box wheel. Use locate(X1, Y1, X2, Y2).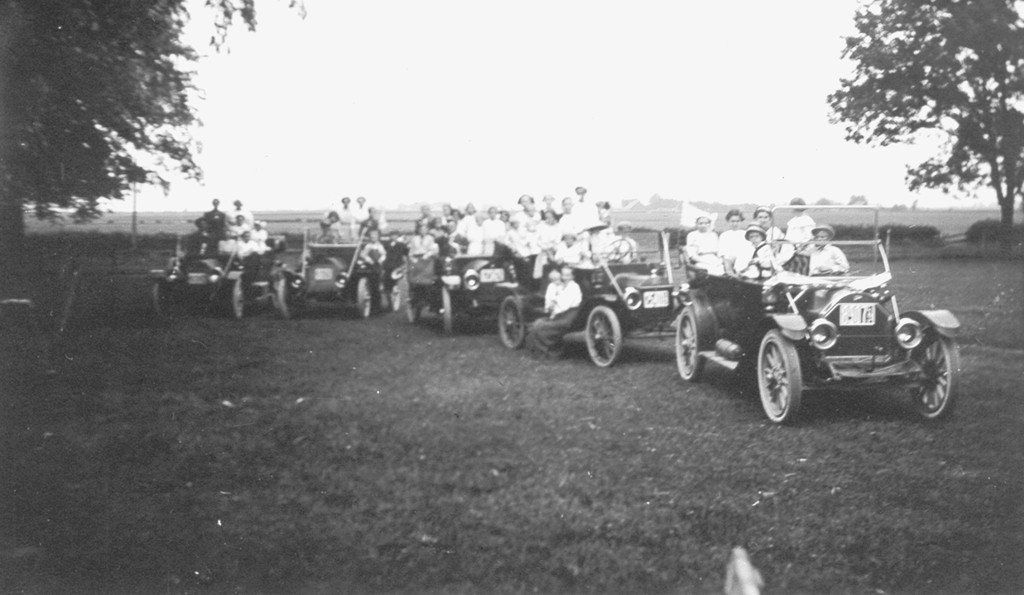
locate(442, 284, 456, 334).
